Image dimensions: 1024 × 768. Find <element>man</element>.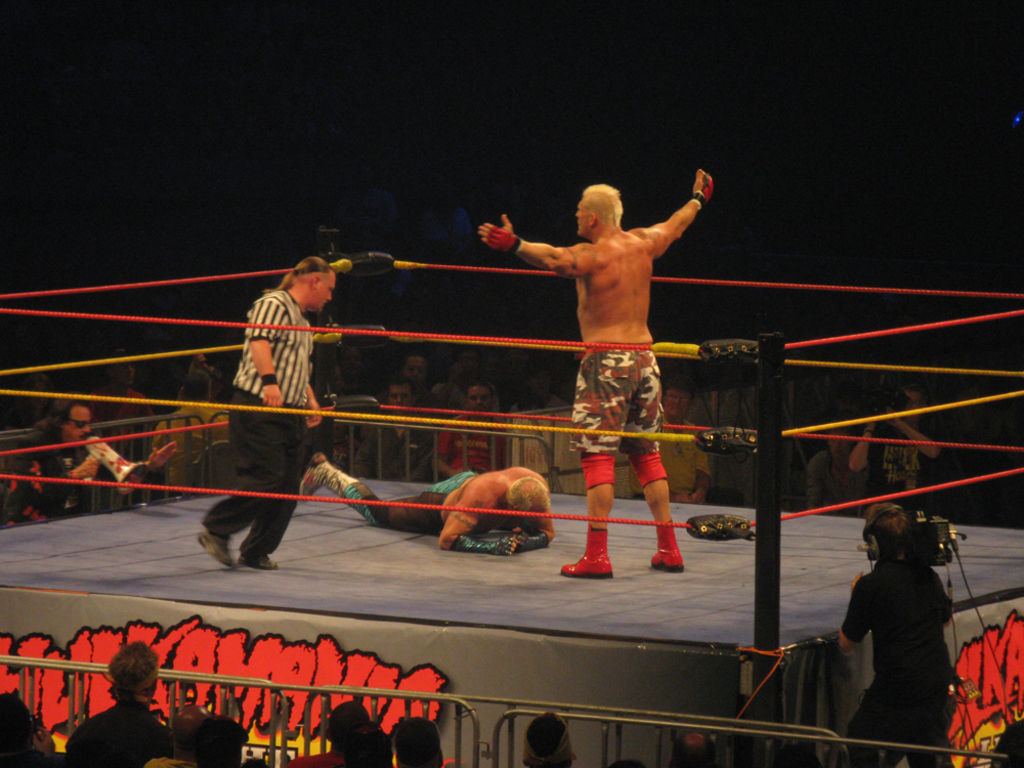
391 713 443 767.
